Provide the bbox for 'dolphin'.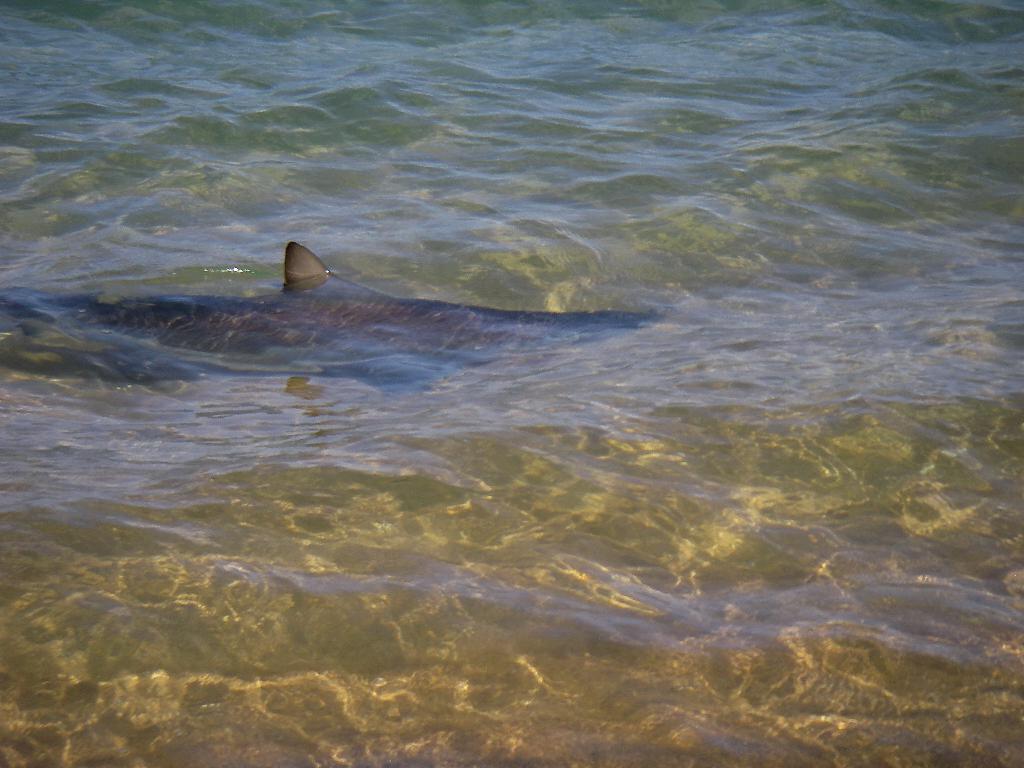
0 239 662 396.
